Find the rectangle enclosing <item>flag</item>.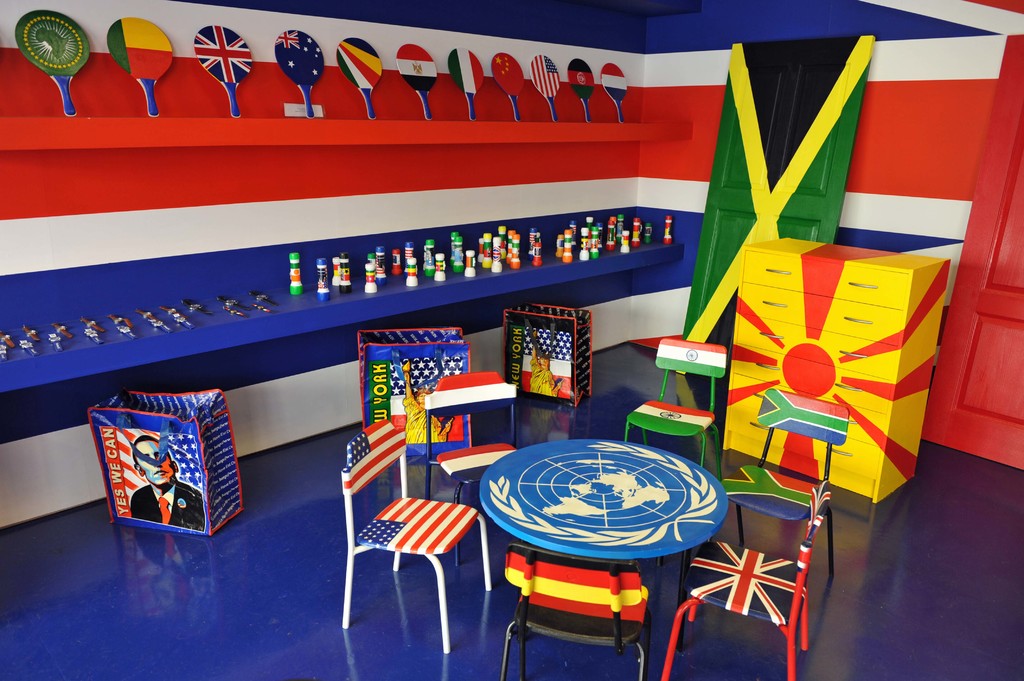
BBox(100, 429, 211, 534).
